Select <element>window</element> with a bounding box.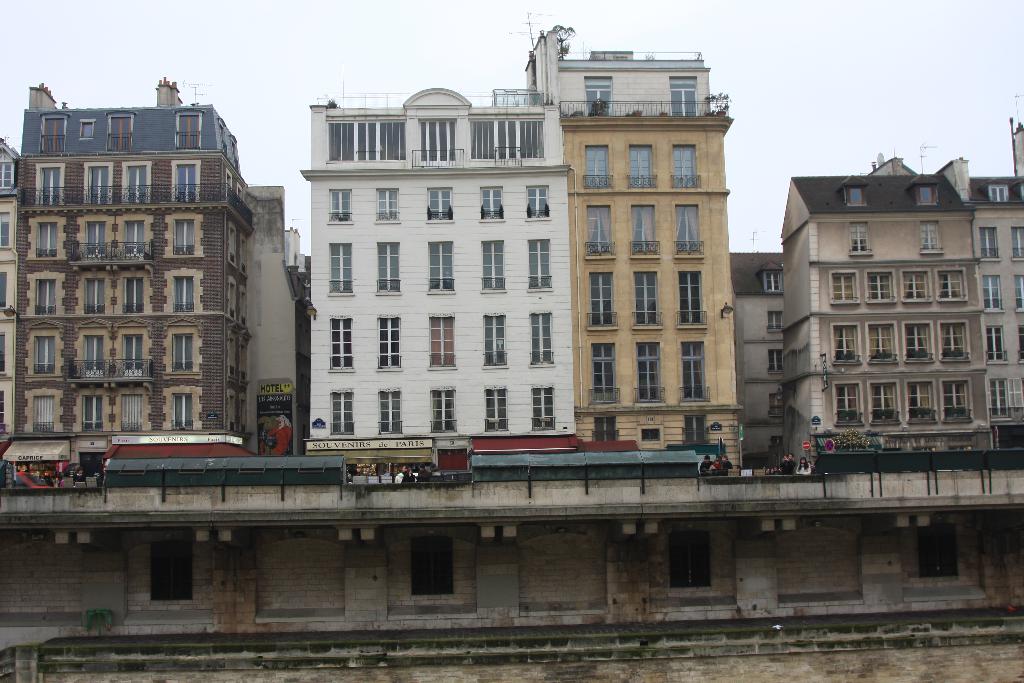
detection(328, 242, 354, 294).
